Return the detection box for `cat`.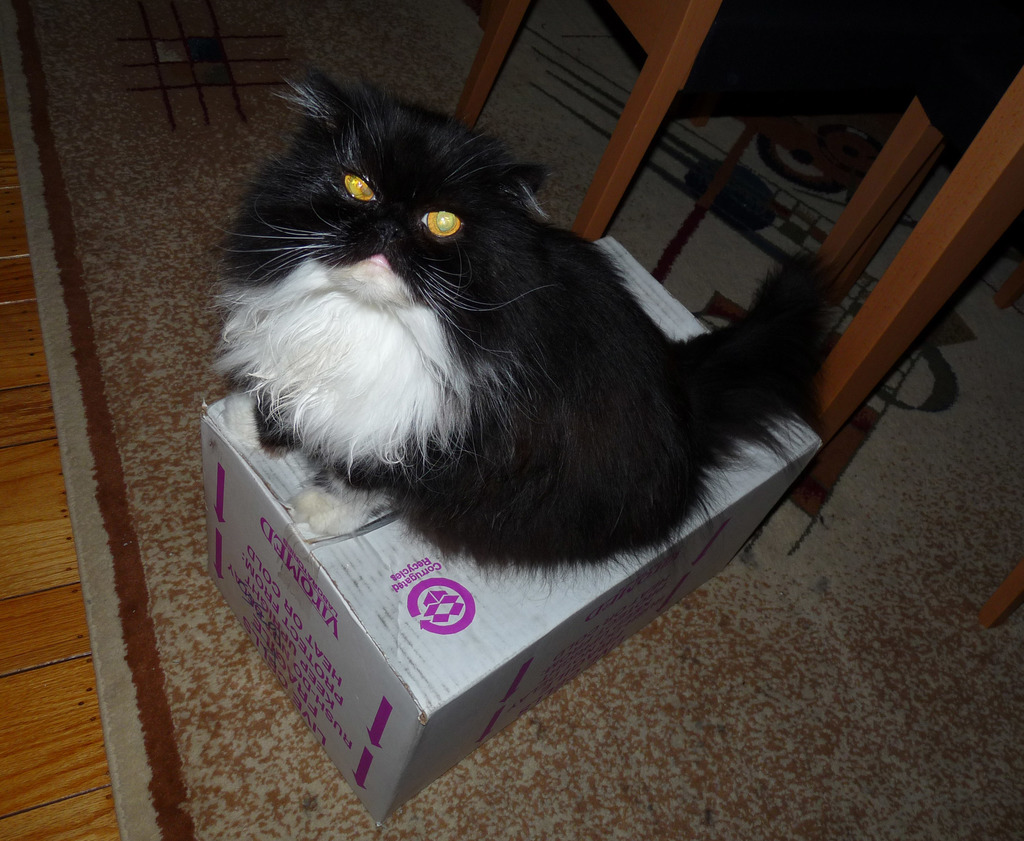
202/95/841/580.
